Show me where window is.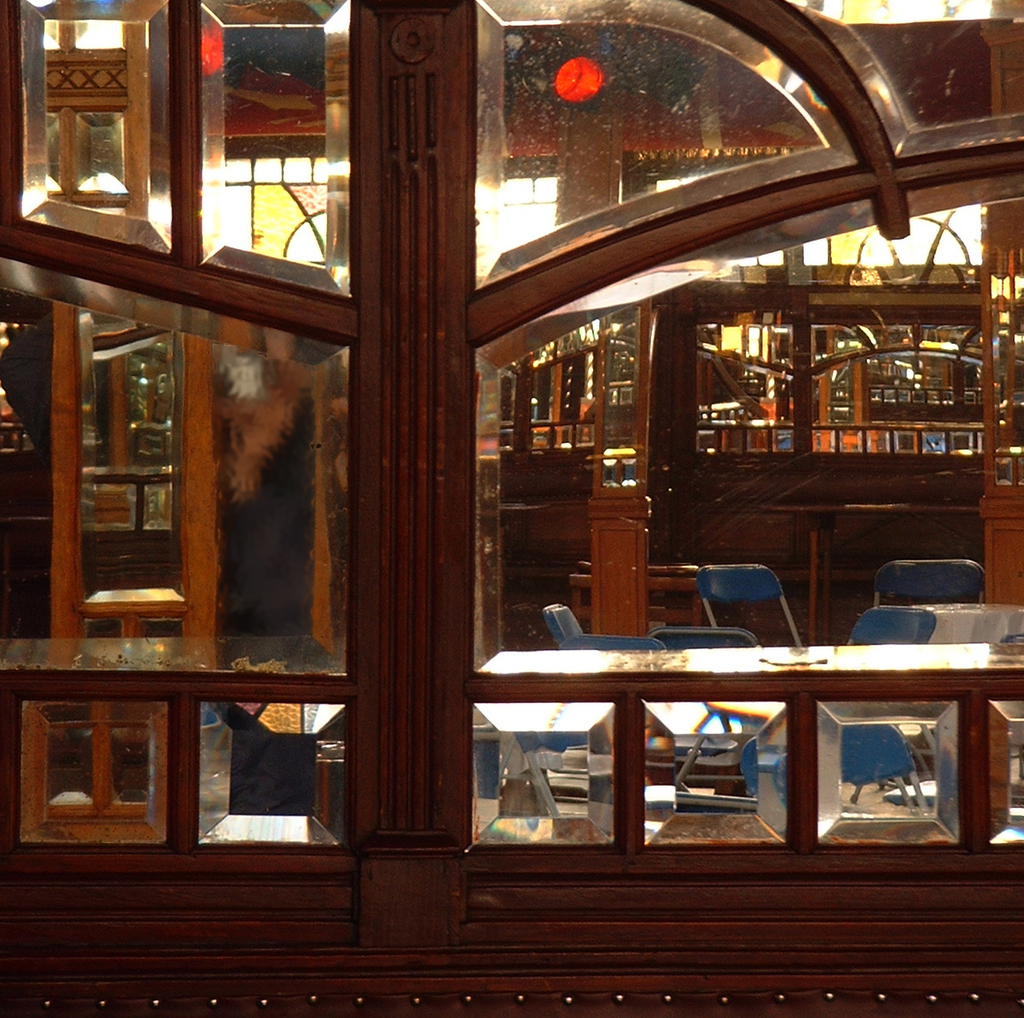
window is at {"left": 37, "top": 67, "right": 943, "bottom": 925}.
